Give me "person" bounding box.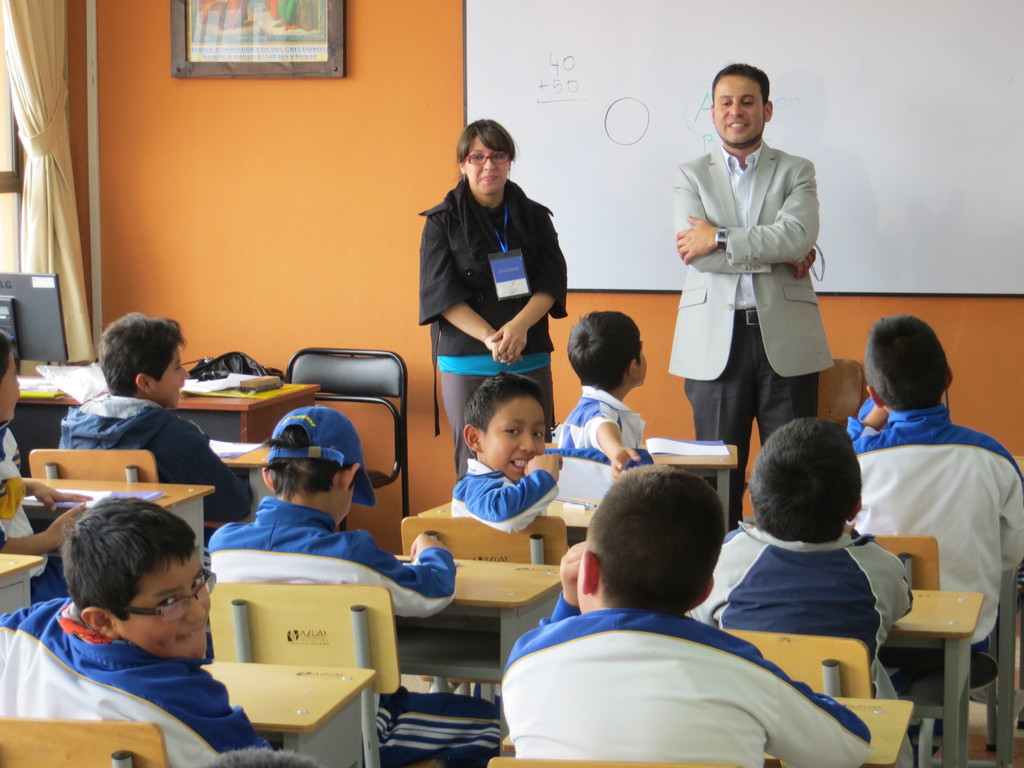
bbox(445, 373, 566, 545).
